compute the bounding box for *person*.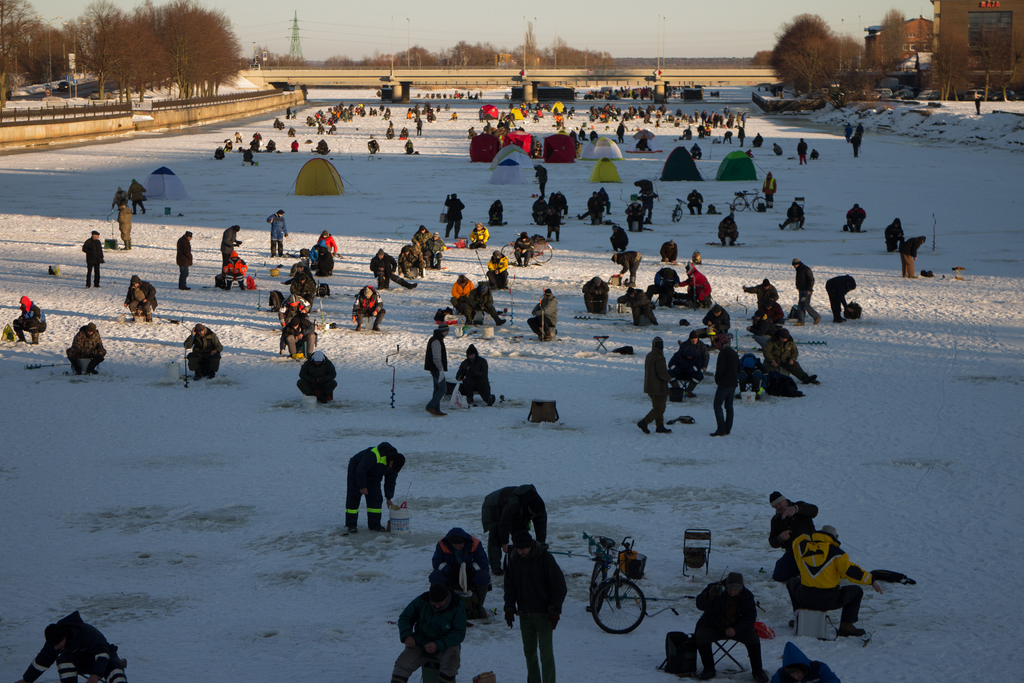
[417, 119, 422, 136].
